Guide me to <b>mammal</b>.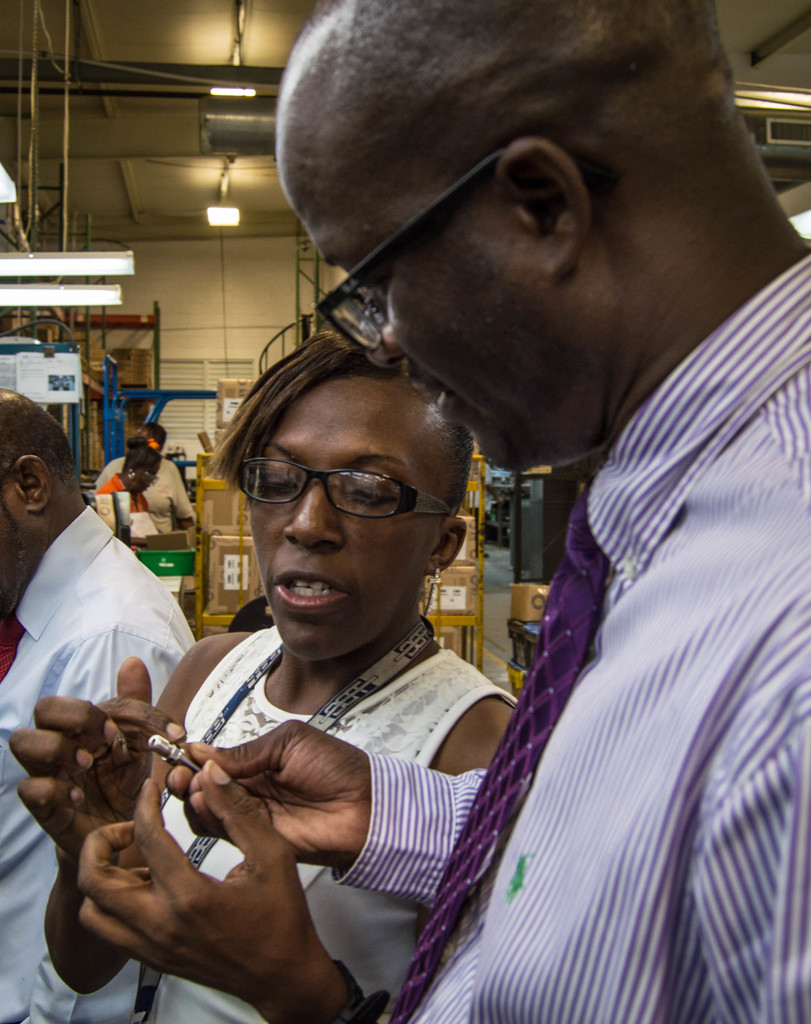
Guidance: pyautogui.locateOnScreen(6, 330, 524, 1023).
